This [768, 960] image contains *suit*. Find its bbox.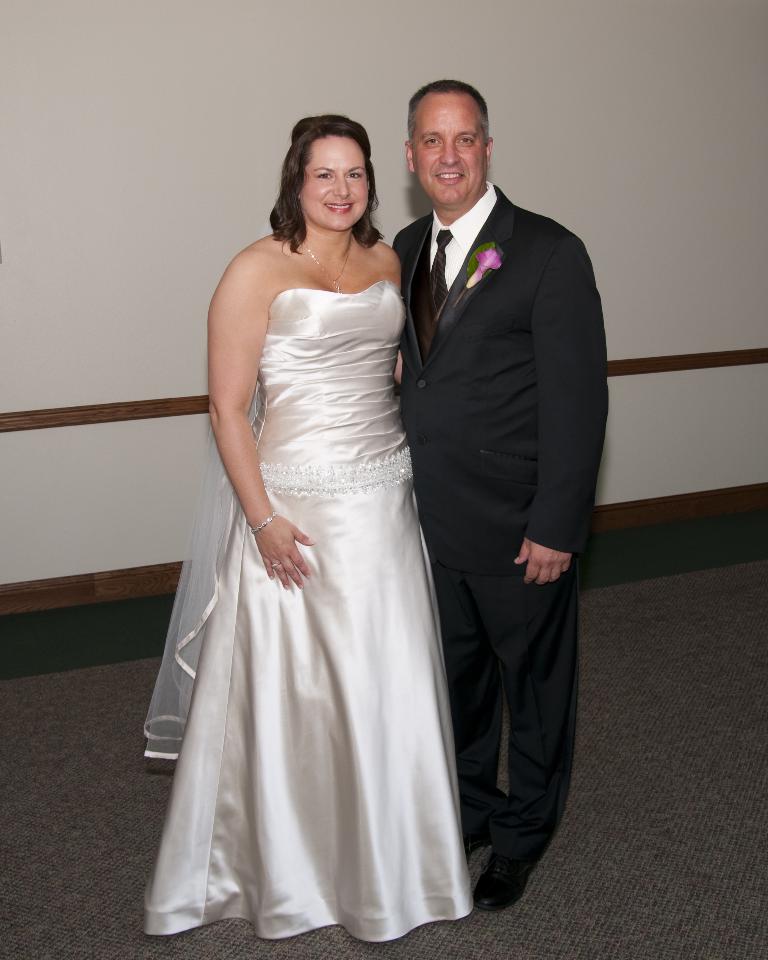
BBox(424, 129, 605, 788).
